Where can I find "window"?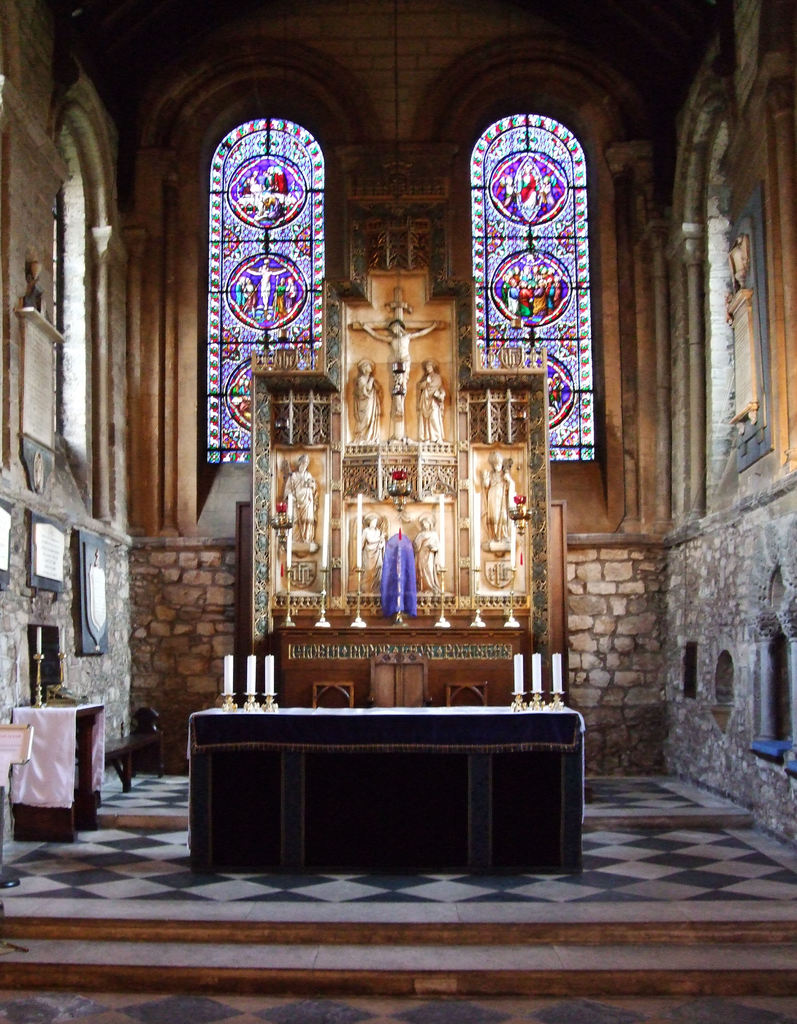
You can find it at <region>188, 76, 336, 430</region>.
